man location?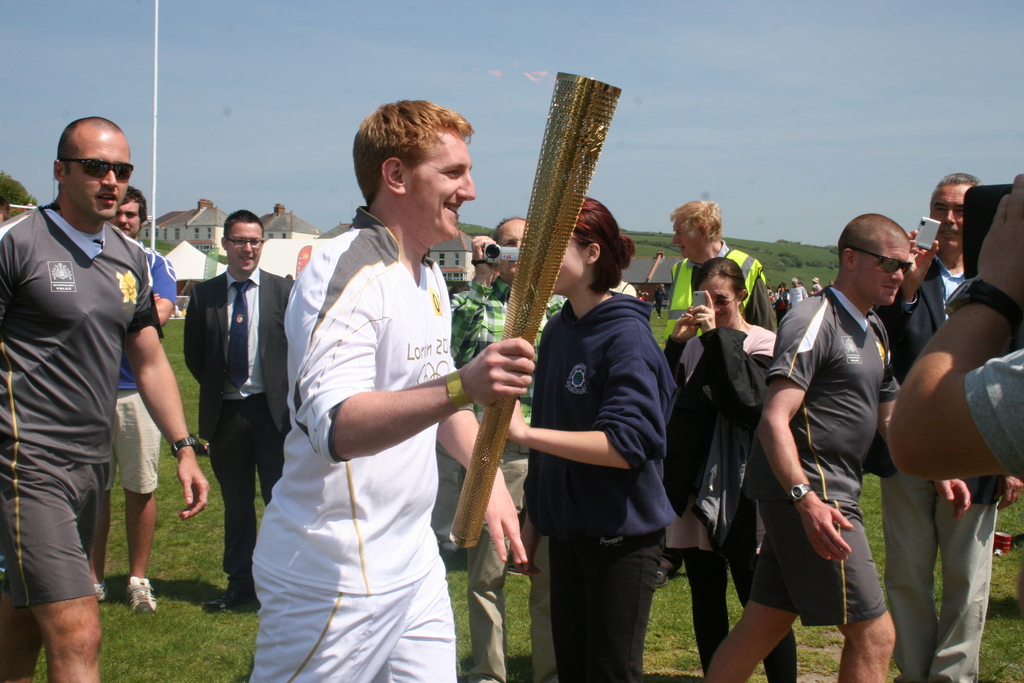
[202,207,268,603]
